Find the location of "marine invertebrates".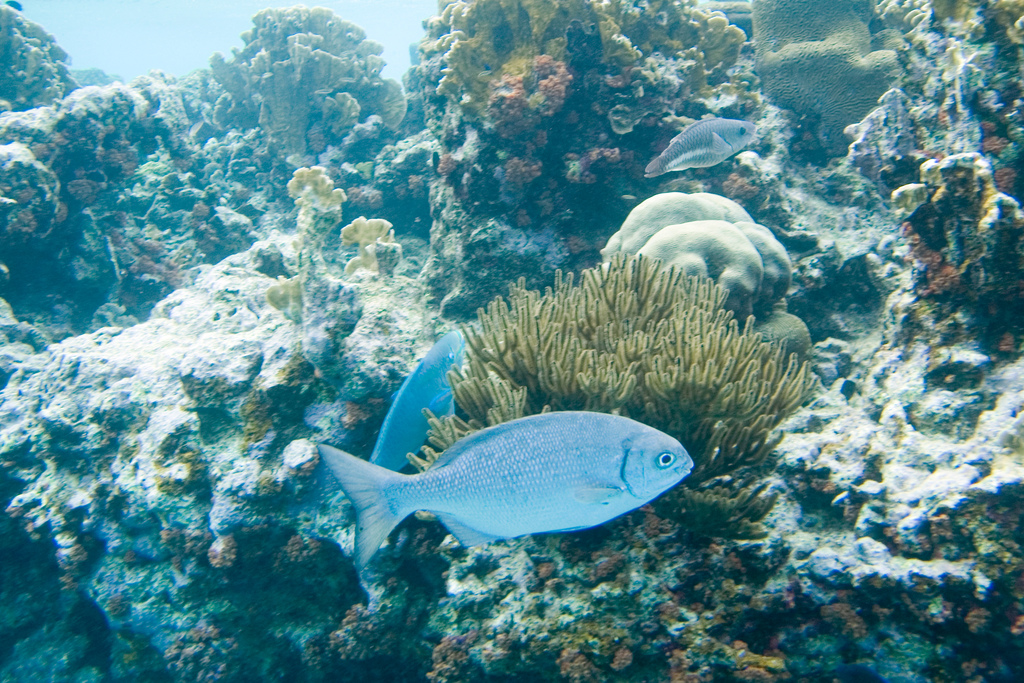
Location: BBox(189, 0, 411, 165).
